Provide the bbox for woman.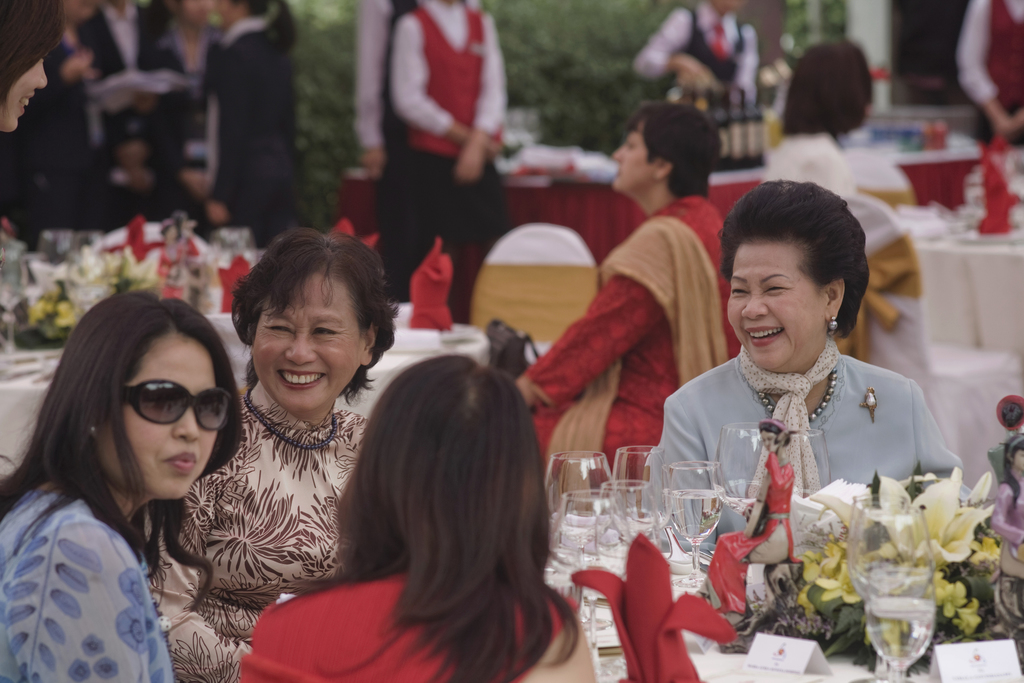
{"left": 644, "top": 183, "right": 947, "bottom": 617}.
